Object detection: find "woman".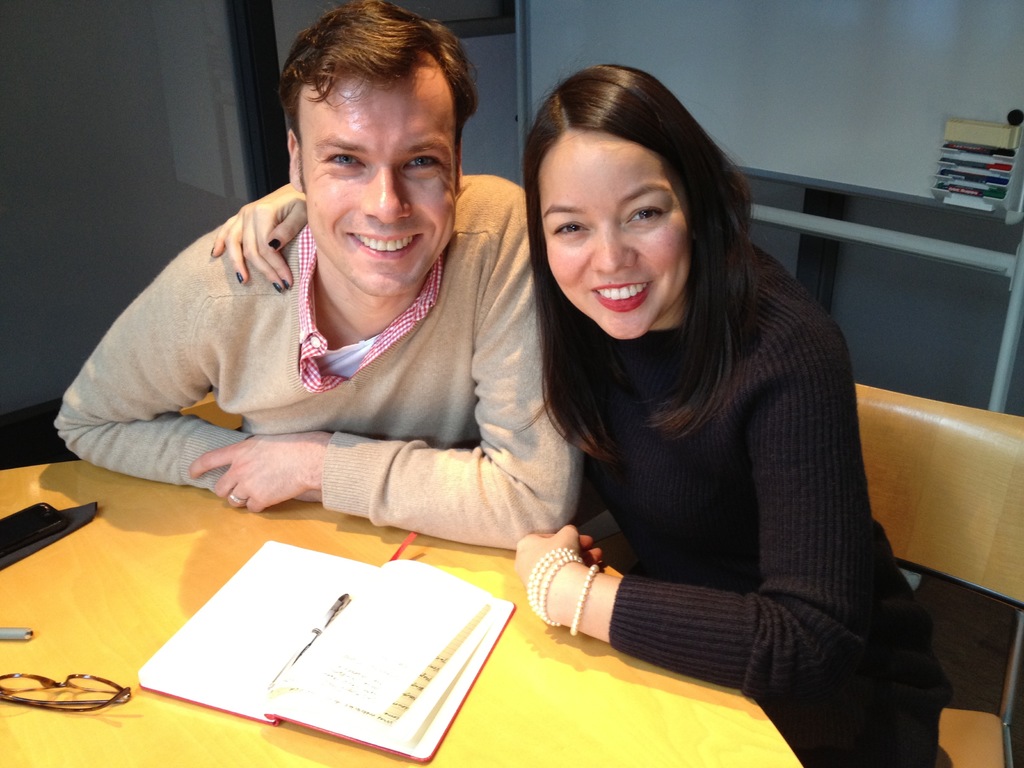
select_region(209, 63, 954, 767).
